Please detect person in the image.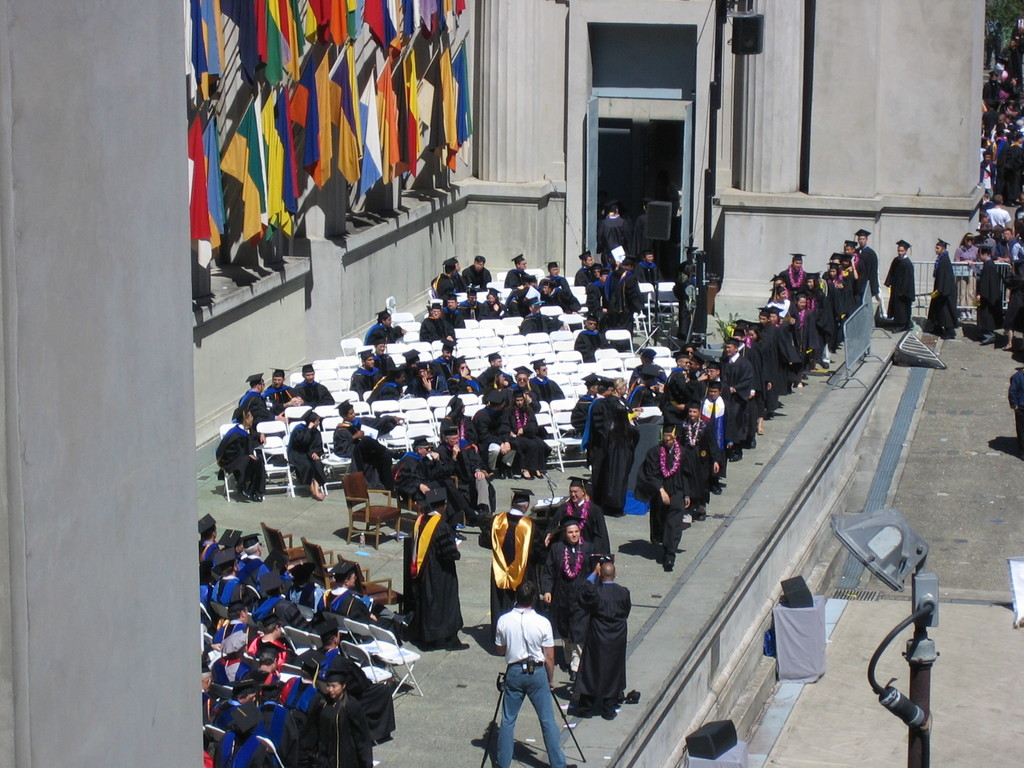
(x1=213, y1=408, x2=268, y2=503).
